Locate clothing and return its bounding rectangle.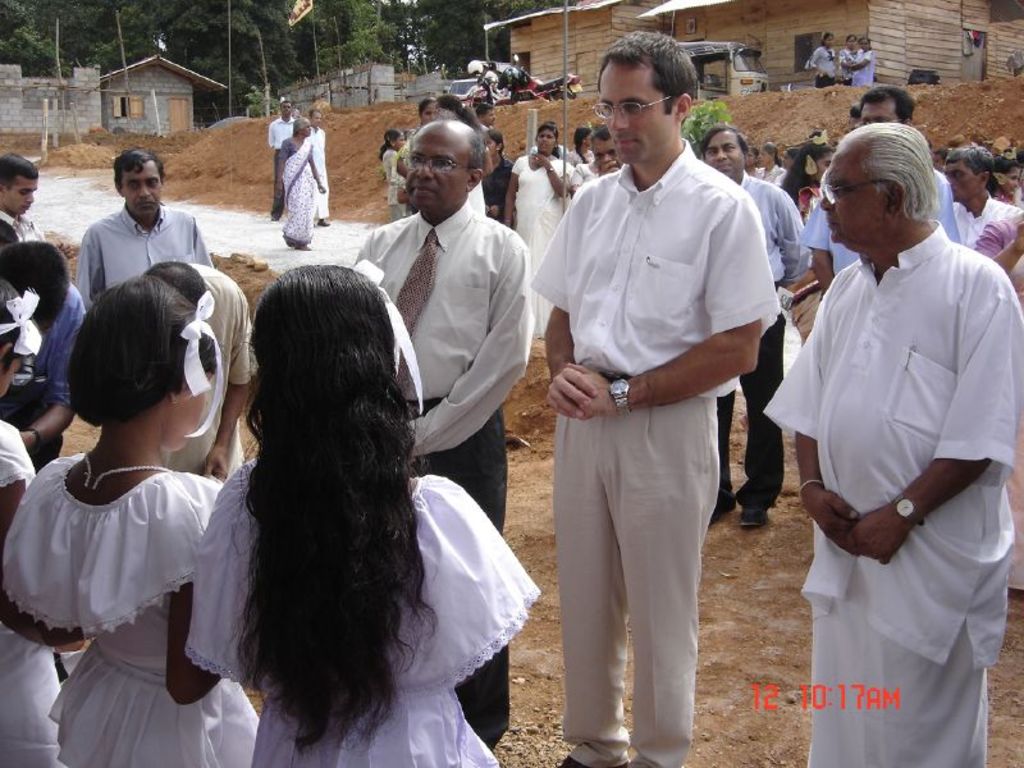
box(804, 46, 835, 90).
